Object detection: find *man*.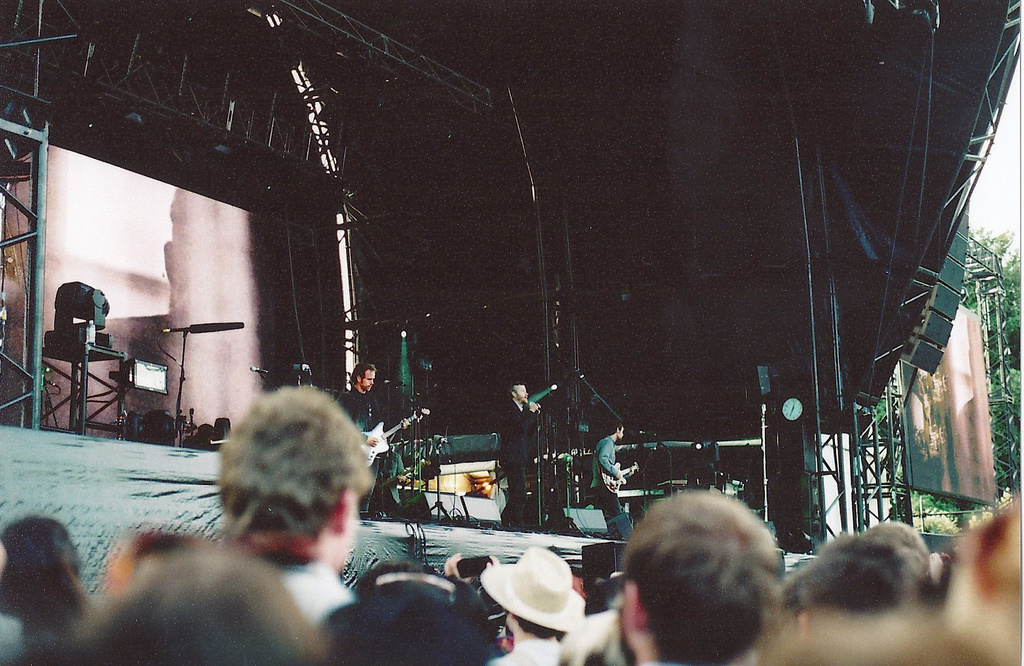
[left=616, top=491, right=782, bottom=665].
